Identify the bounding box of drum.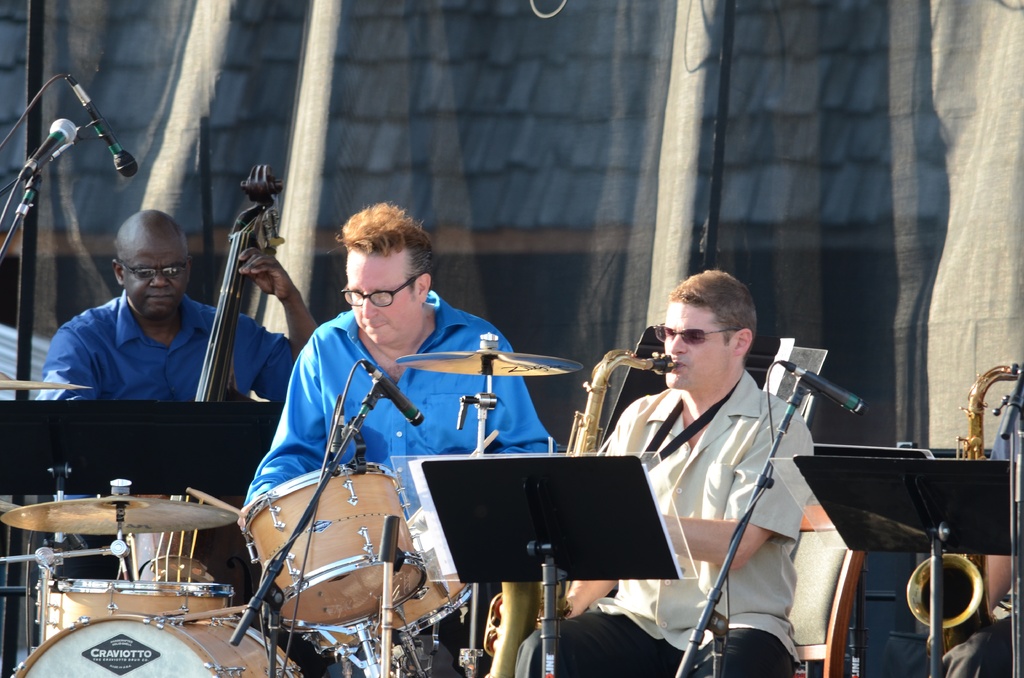
[x1=236, y1=457, x2=428, y2=638].
